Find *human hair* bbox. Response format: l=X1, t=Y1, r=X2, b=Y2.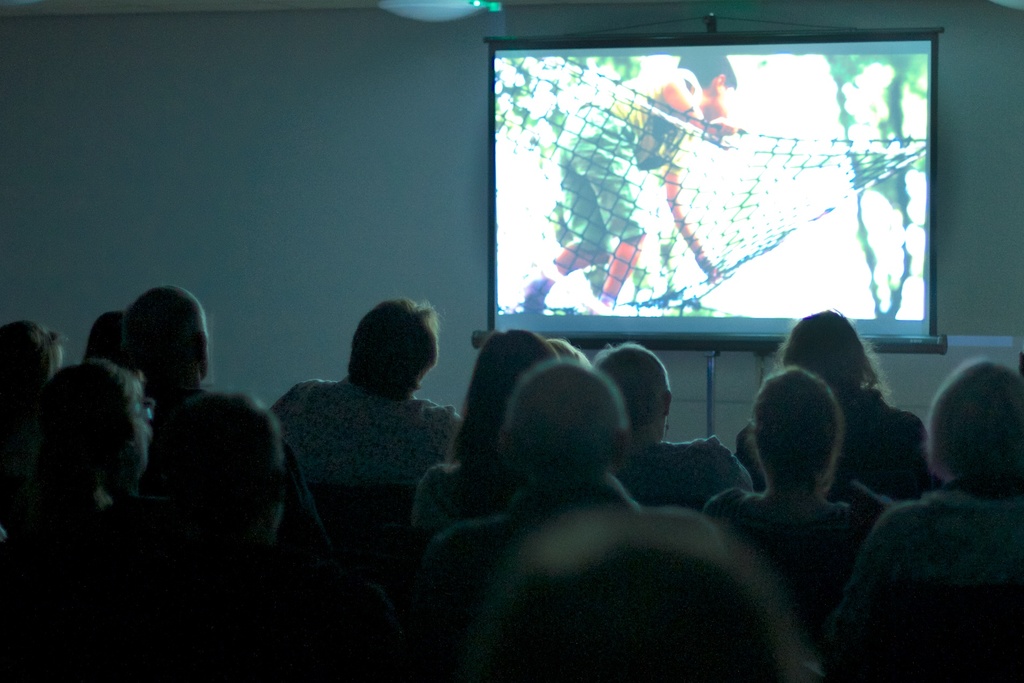
l=774, t=309, r=883, b=399.
